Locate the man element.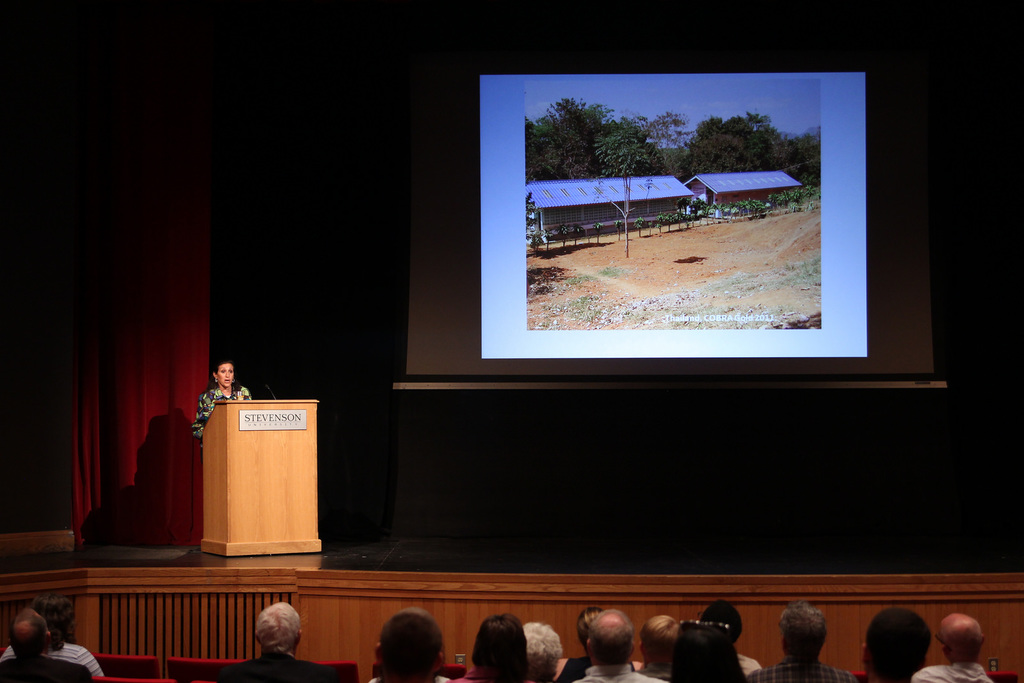
Element bbox: Rect(911, 612, 992, 682).
